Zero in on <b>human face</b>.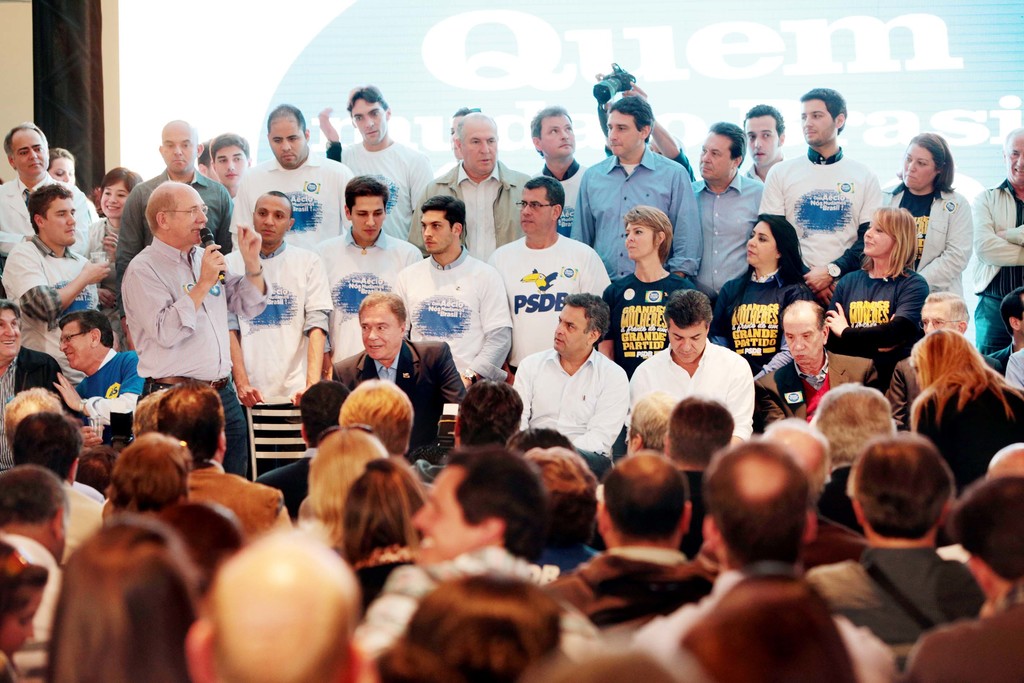
Zeroed in: left=164, top=186, right=212, bottom=244.
